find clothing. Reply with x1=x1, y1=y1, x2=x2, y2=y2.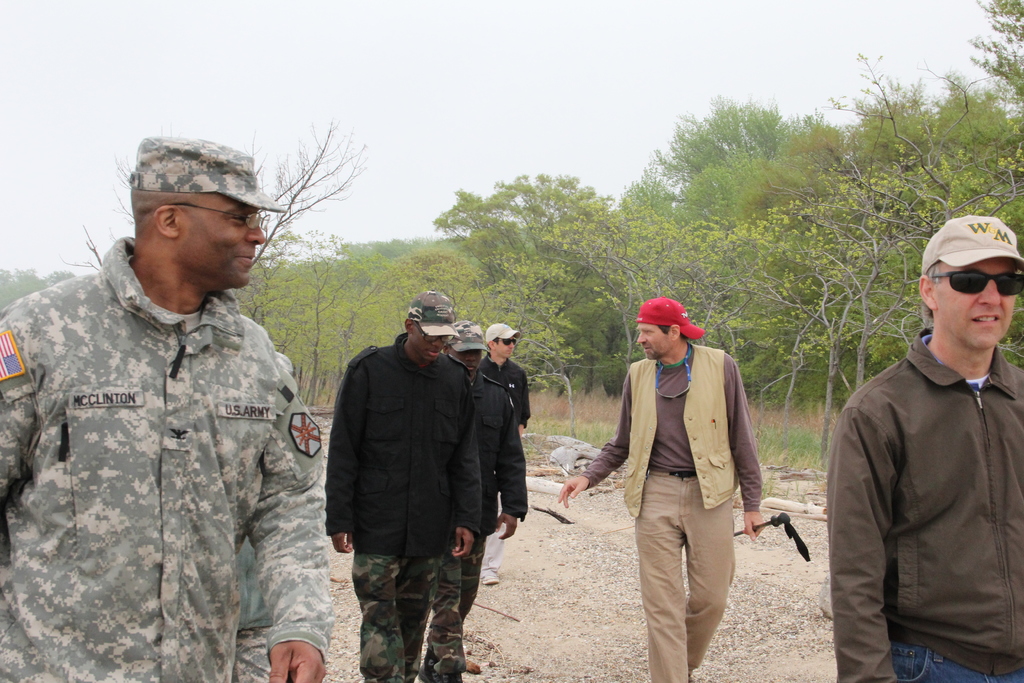
x1=325, y1=333, x2=483, y2=682.
